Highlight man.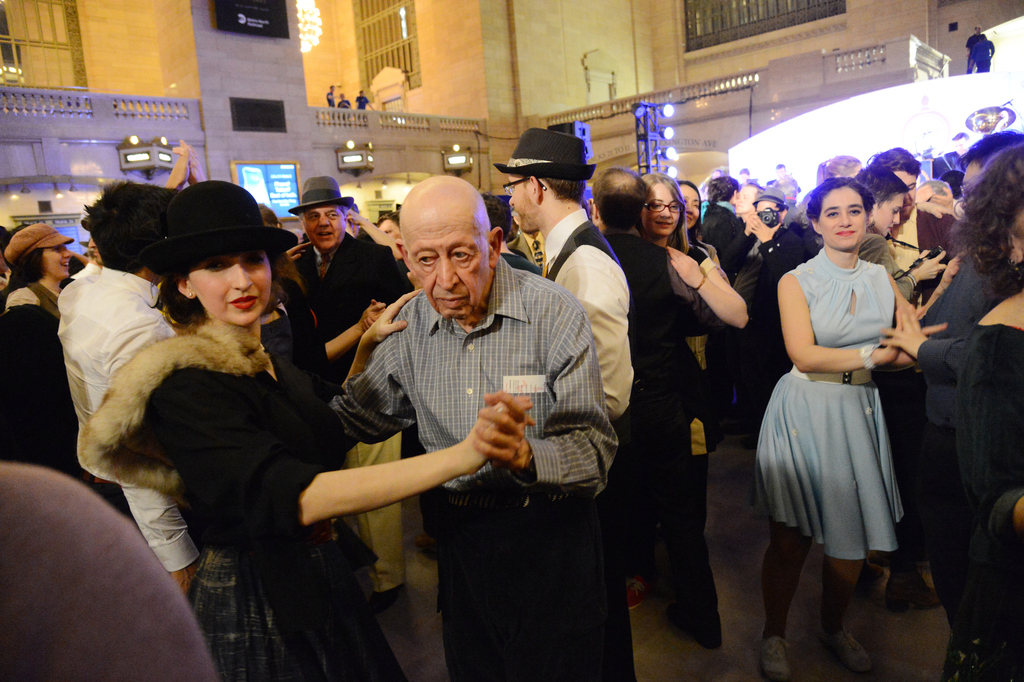
Highlighted region: (975,33,1000,67).
